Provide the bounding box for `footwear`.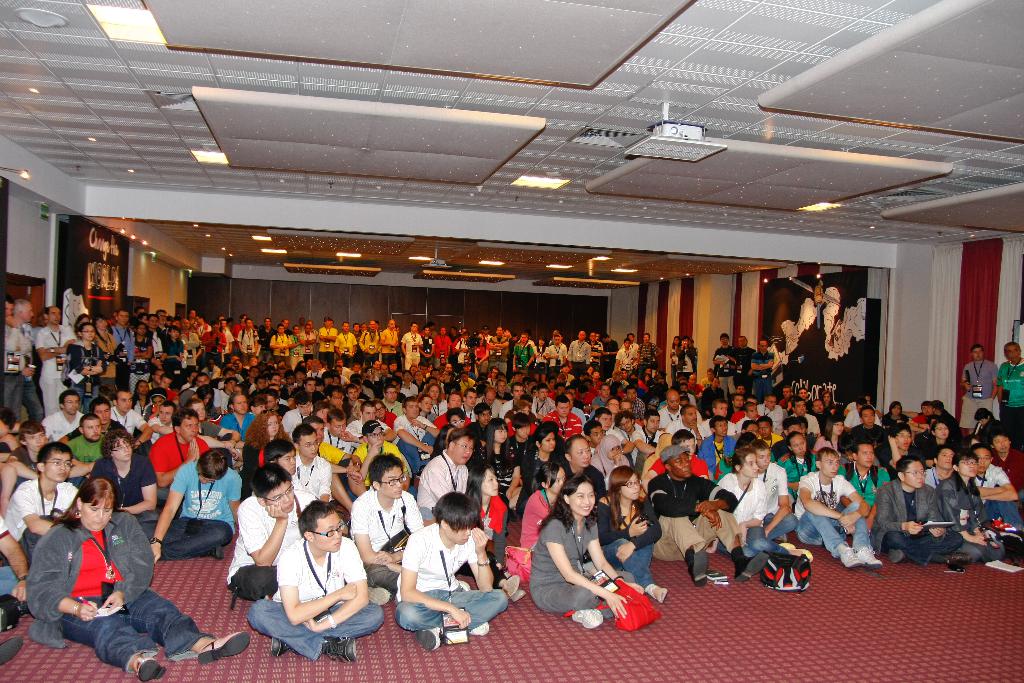
locate(470, 622, 491, 635).
